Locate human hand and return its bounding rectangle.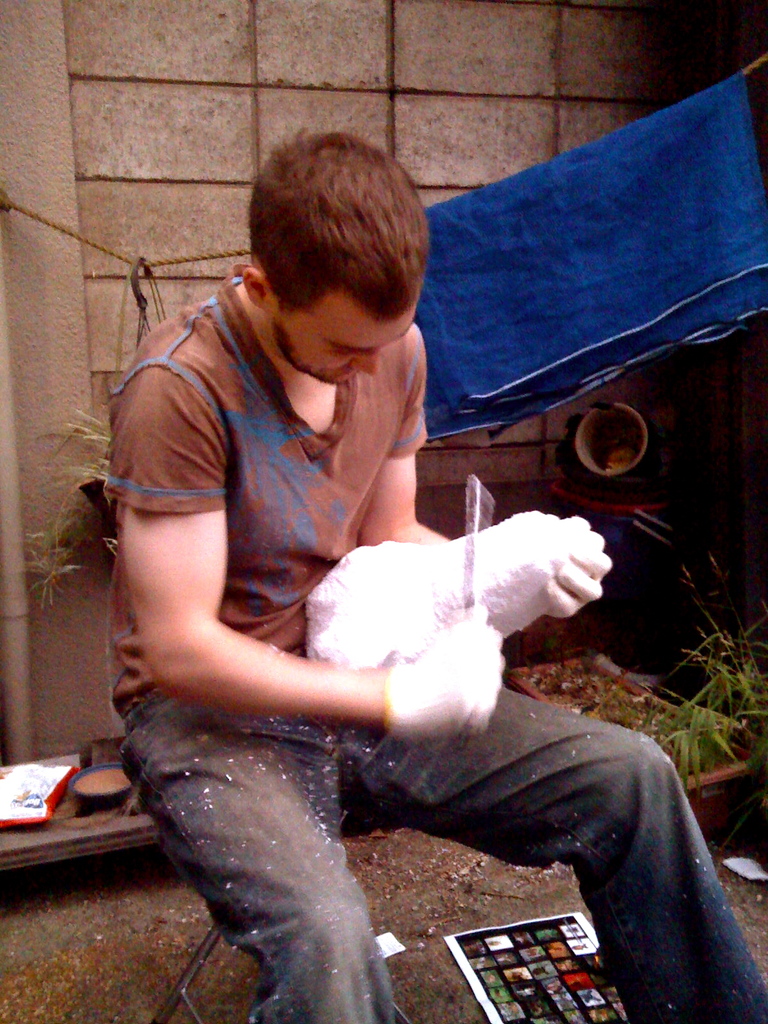
{"x1": 382, "y1": 603, "x2": 506, "y2": 743}.
